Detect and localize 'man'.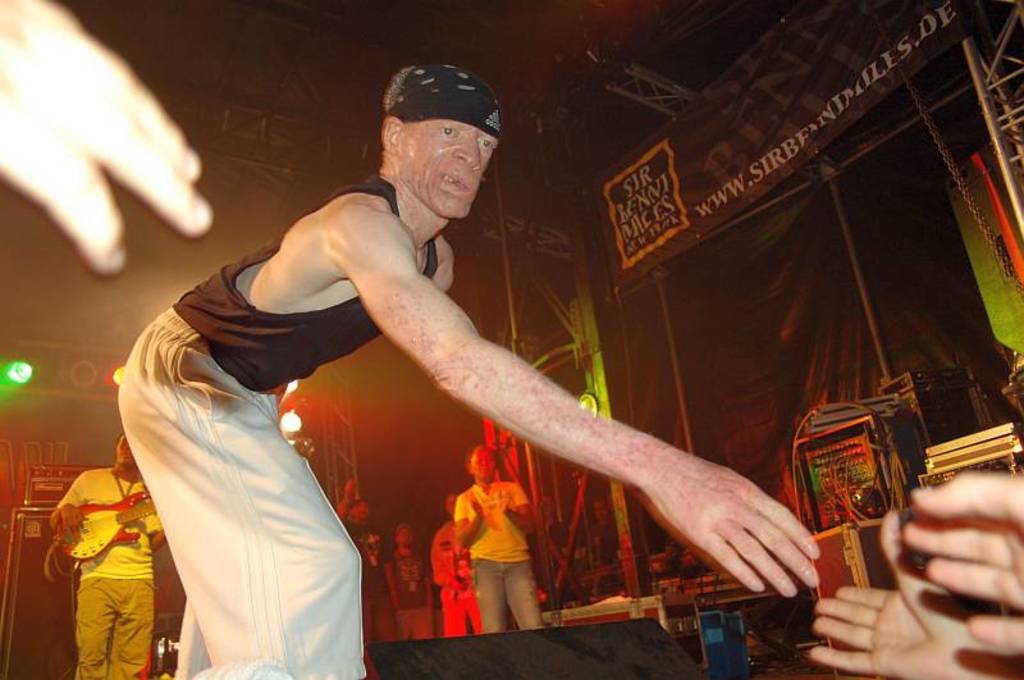
Localized at locate(128, 50, 777, 663).
